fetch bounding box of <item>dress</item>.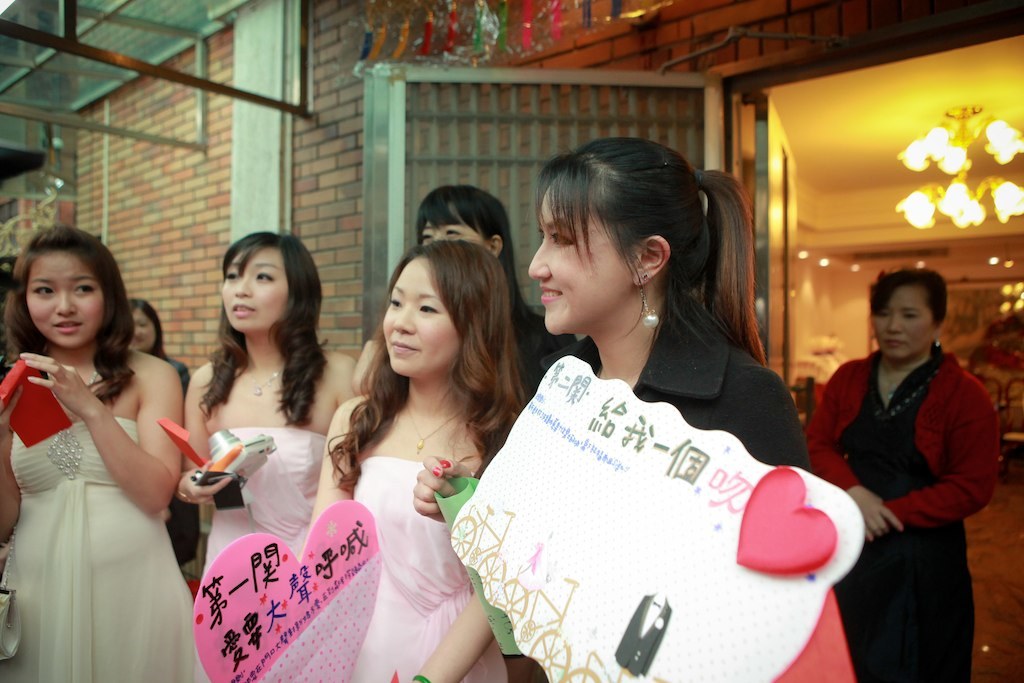
Bbox: Rect(546, 288, 819, 682).
